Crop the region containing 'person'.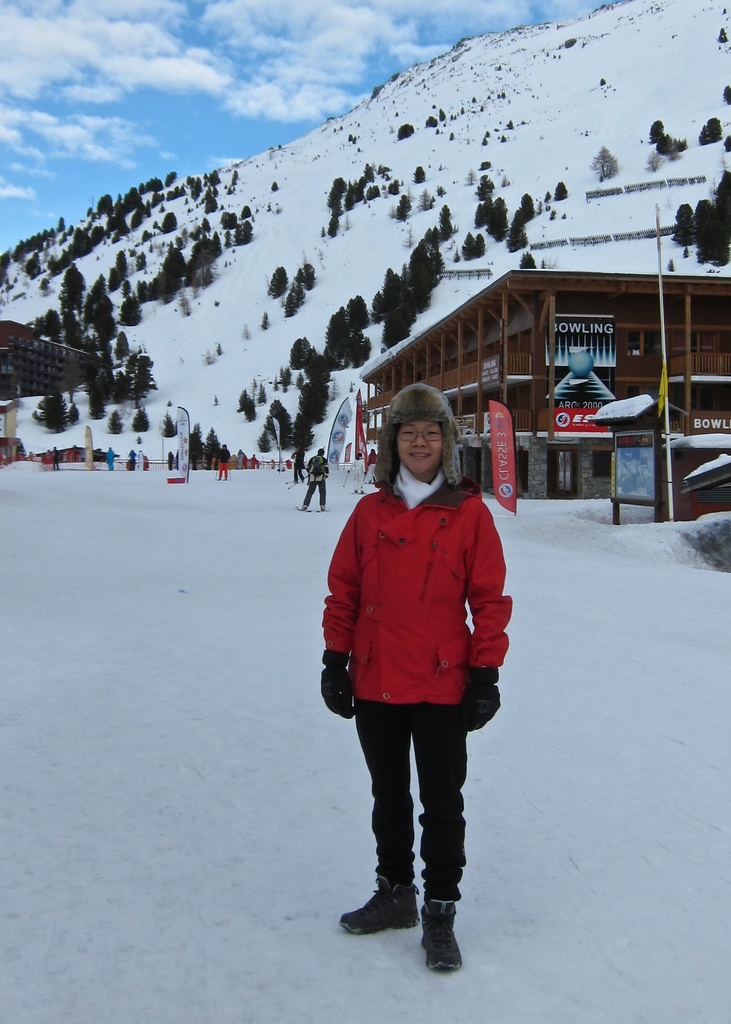
Crop region: x1=214 y1=442 x2=230 y2=480.
